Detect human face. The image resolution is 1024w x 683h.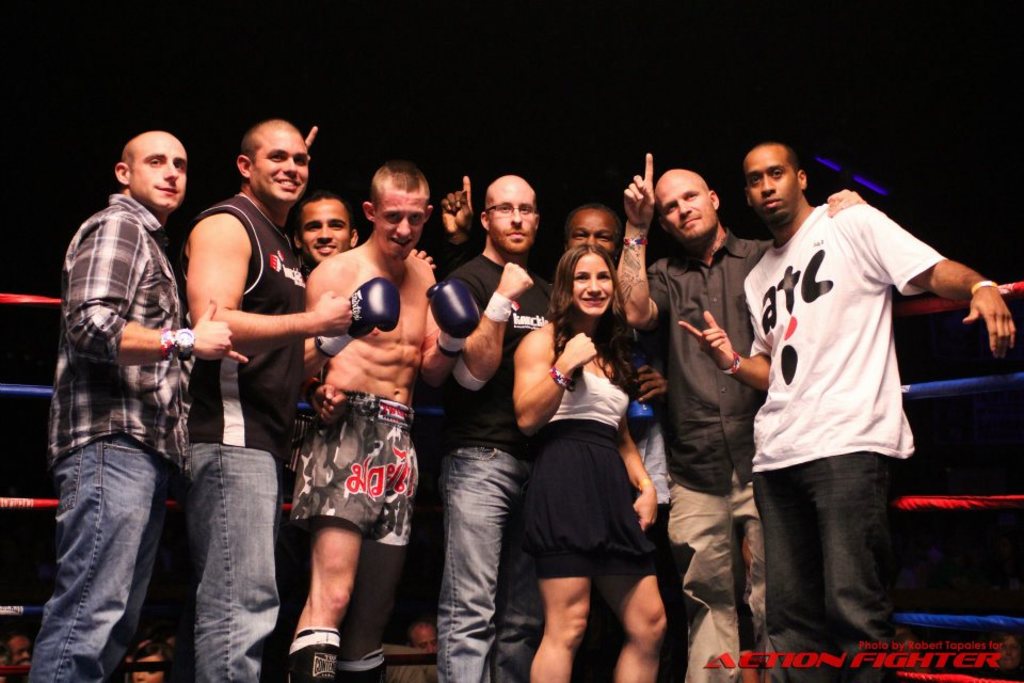
l=573, t=252, r=613, b=316.
